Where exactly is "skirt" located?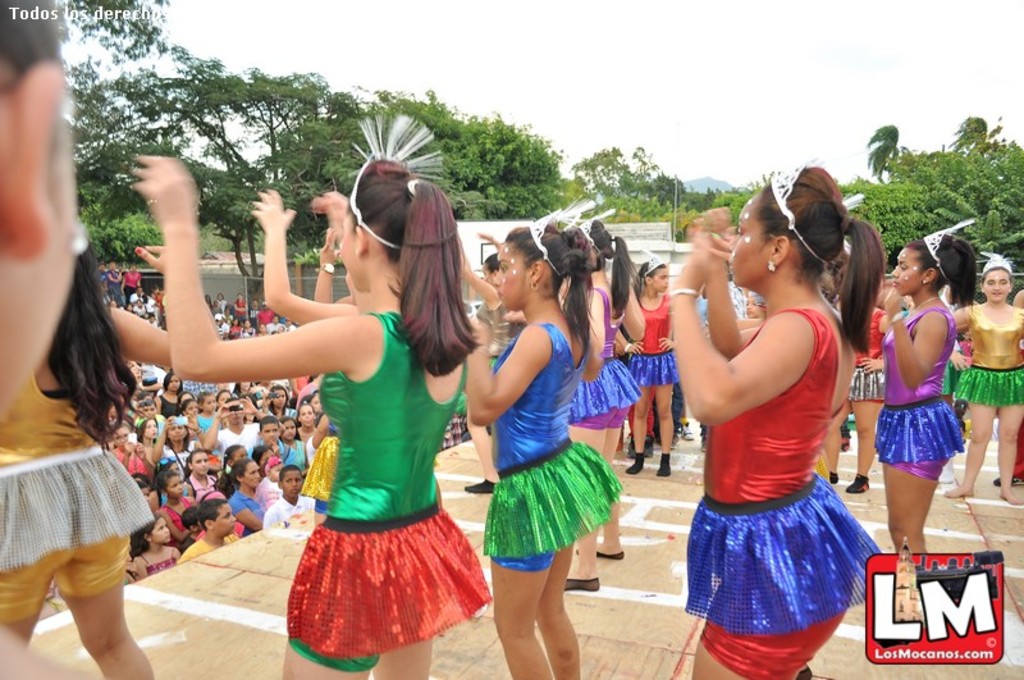
Its bounding box is Rect(938, 360, 960, 400).
